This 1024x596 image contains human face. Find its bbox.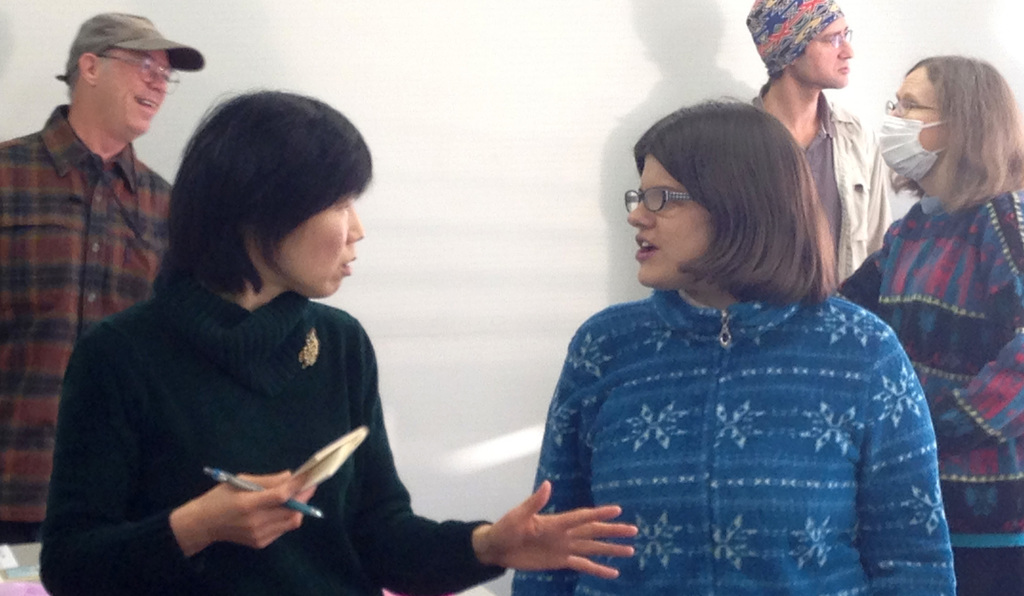
[left=793, top=14, right=854, bottom=83].
